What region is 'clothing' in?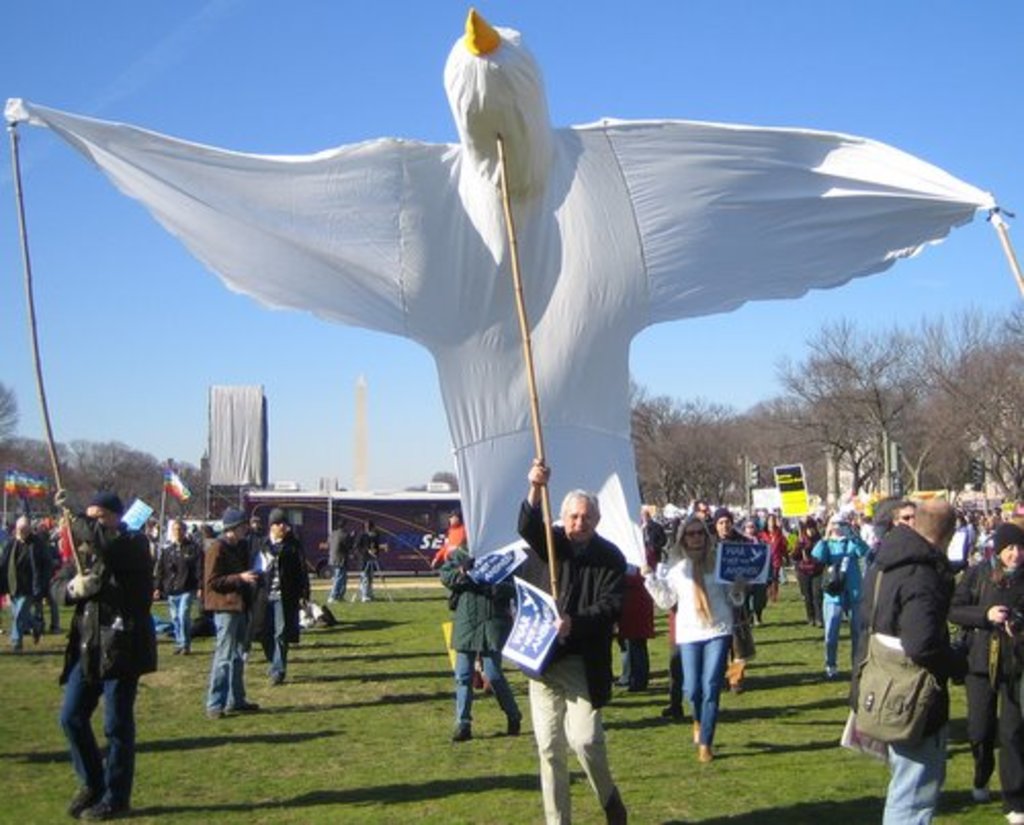
[645,520,668,559].
